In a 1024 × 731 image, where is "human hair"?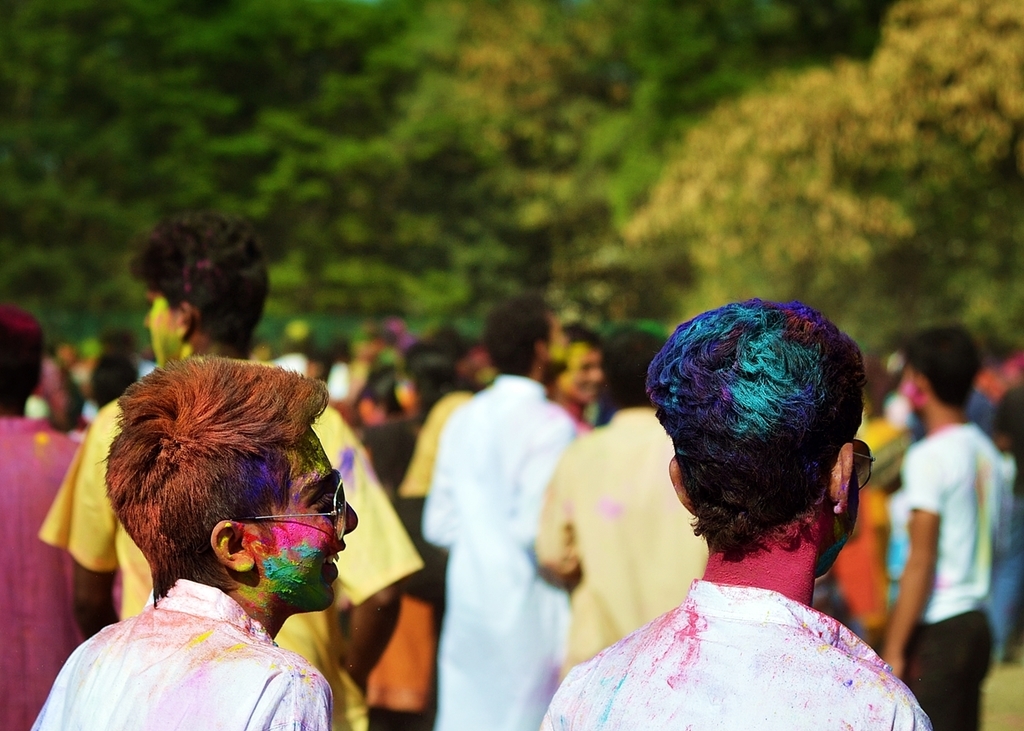
(x1=101, y1=357, x2=326, y2=611).
